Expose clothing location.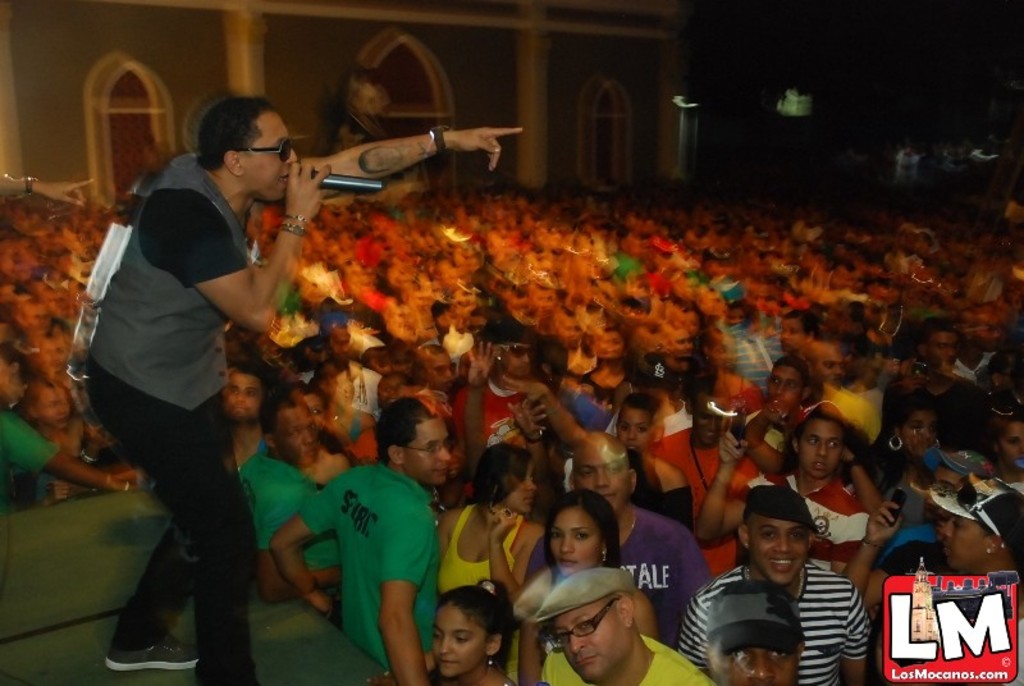
Exposed at crop(340, 406, 362, 440).
